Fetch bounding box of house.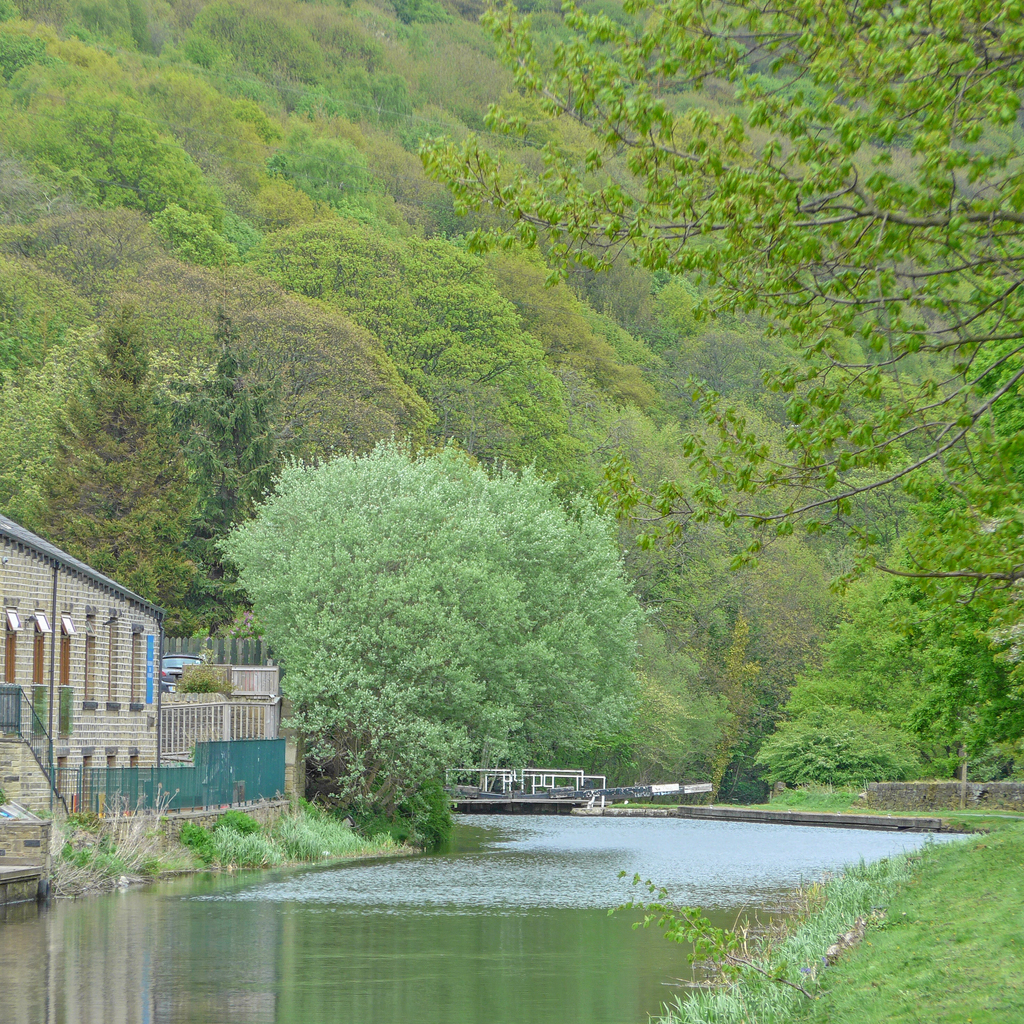
Bbox: (left=8, top=480, right=319, bottom=868).
